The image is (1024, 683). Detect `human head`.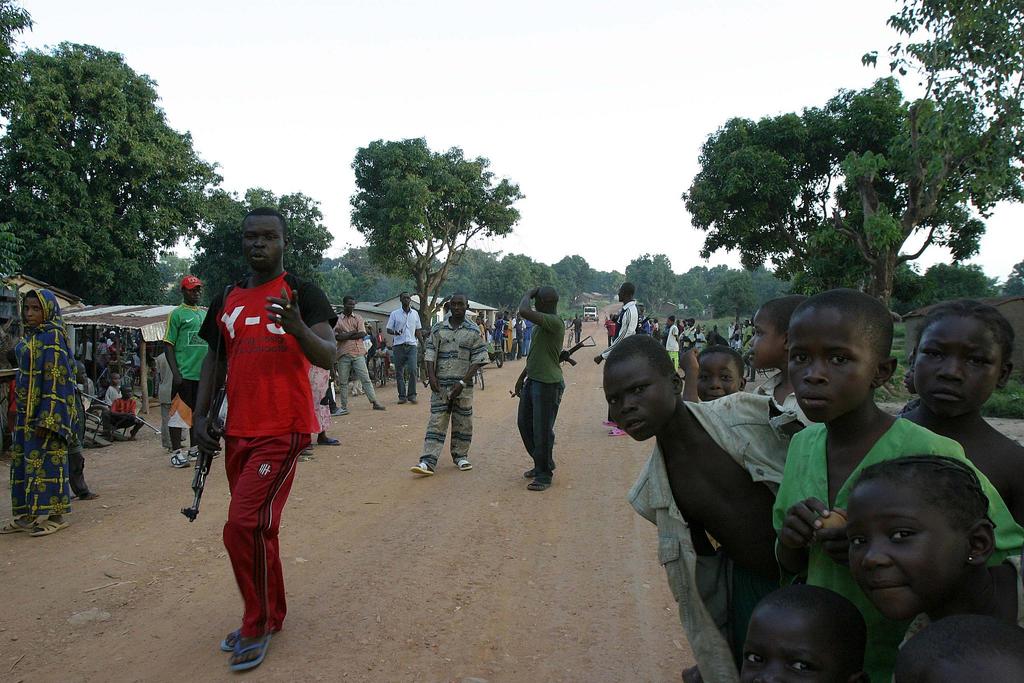
Detection: (573,310,580,320).
